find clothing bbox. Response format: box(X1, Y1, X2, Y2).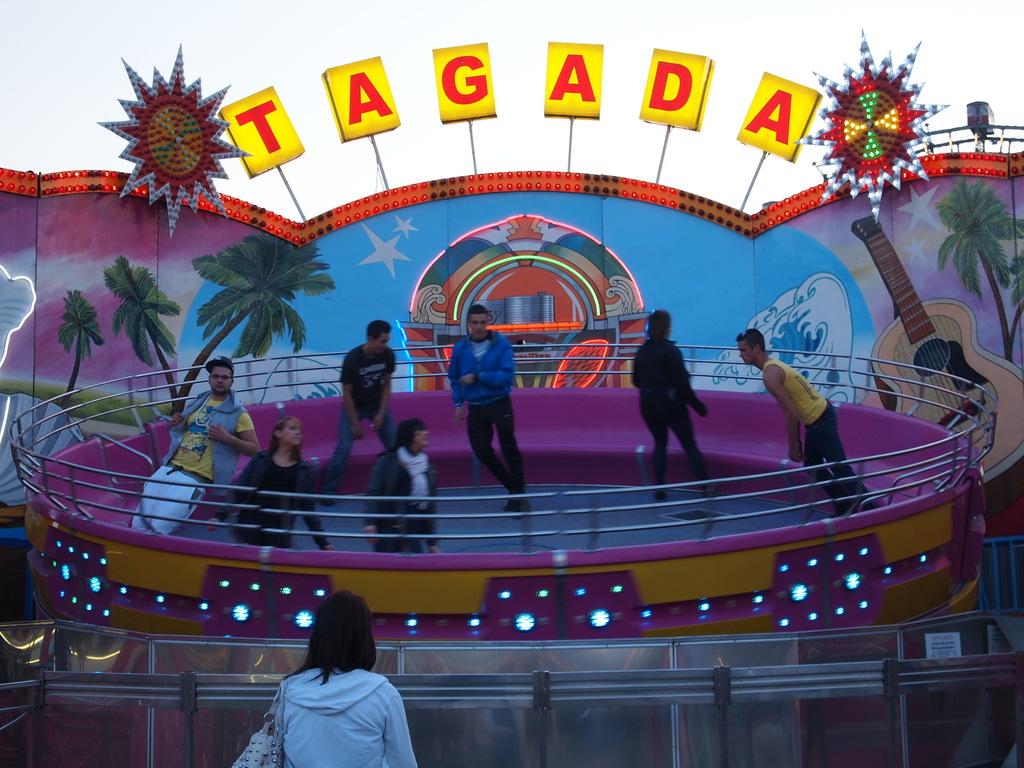
box(448, 332, 538, 495).
